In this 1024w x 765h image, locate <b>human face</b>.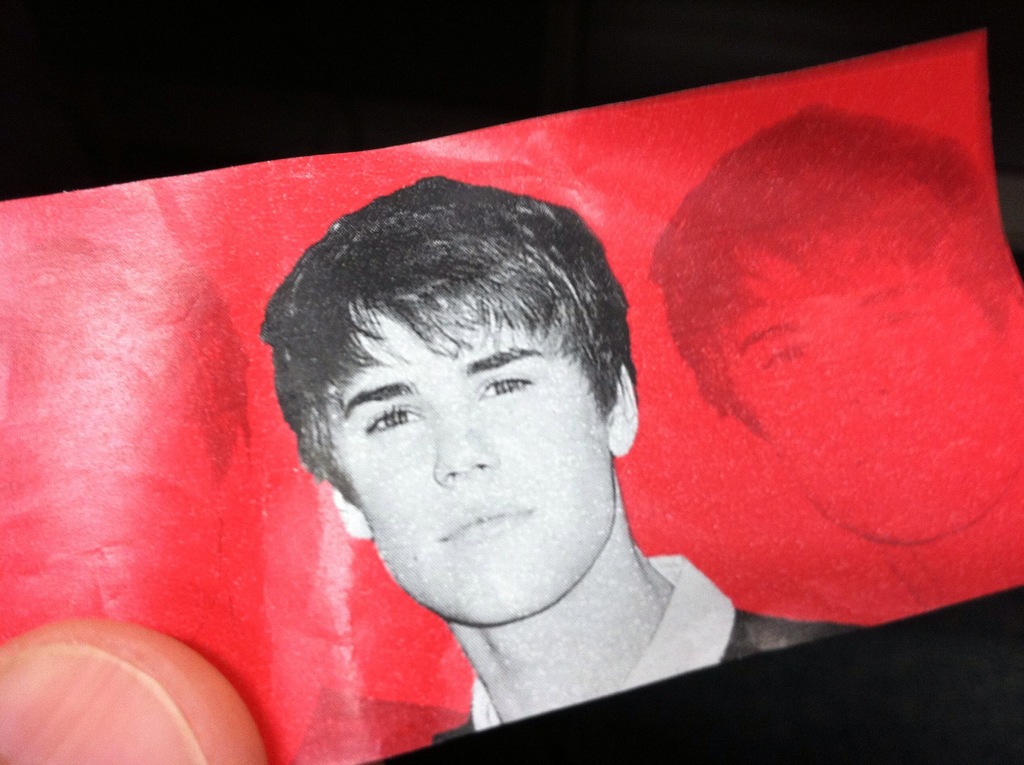
Bounding box: x1=316 y1=293 x2=615 y2=624.
